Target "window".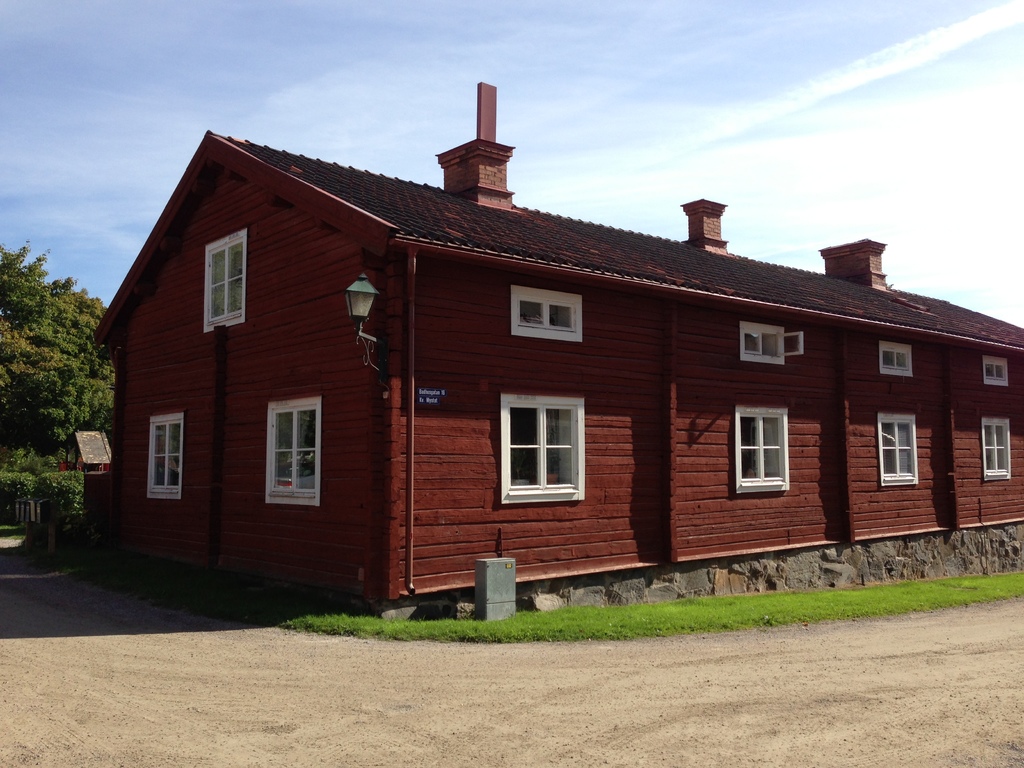
Target region: [978,415,1015,478].
